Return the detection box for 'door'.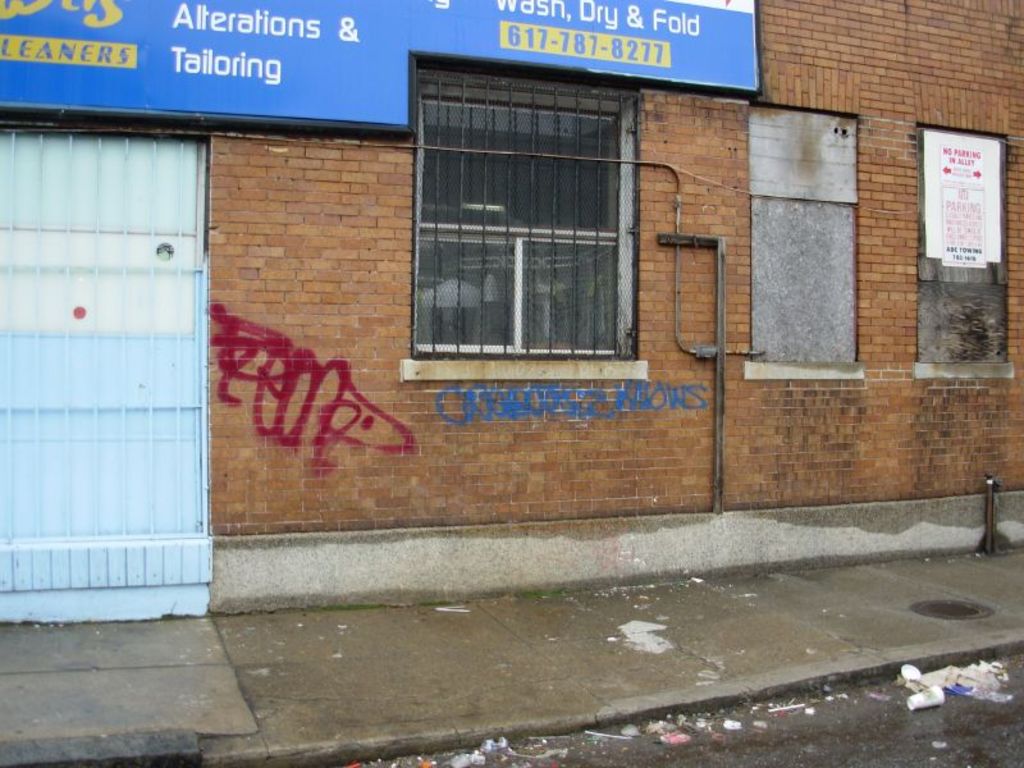
<box>0,125,209,625</box>.
